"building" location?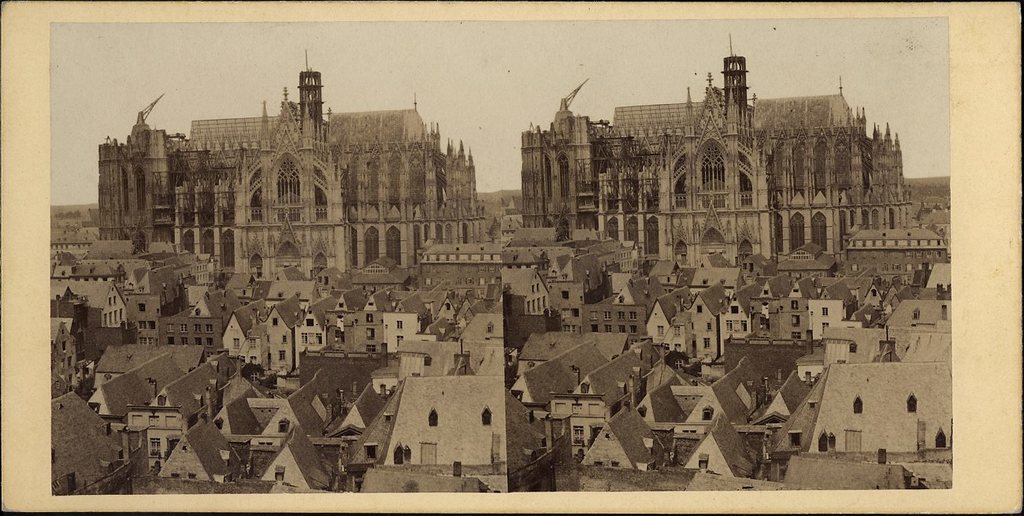
<region>223, 304, 303, 376</region>
